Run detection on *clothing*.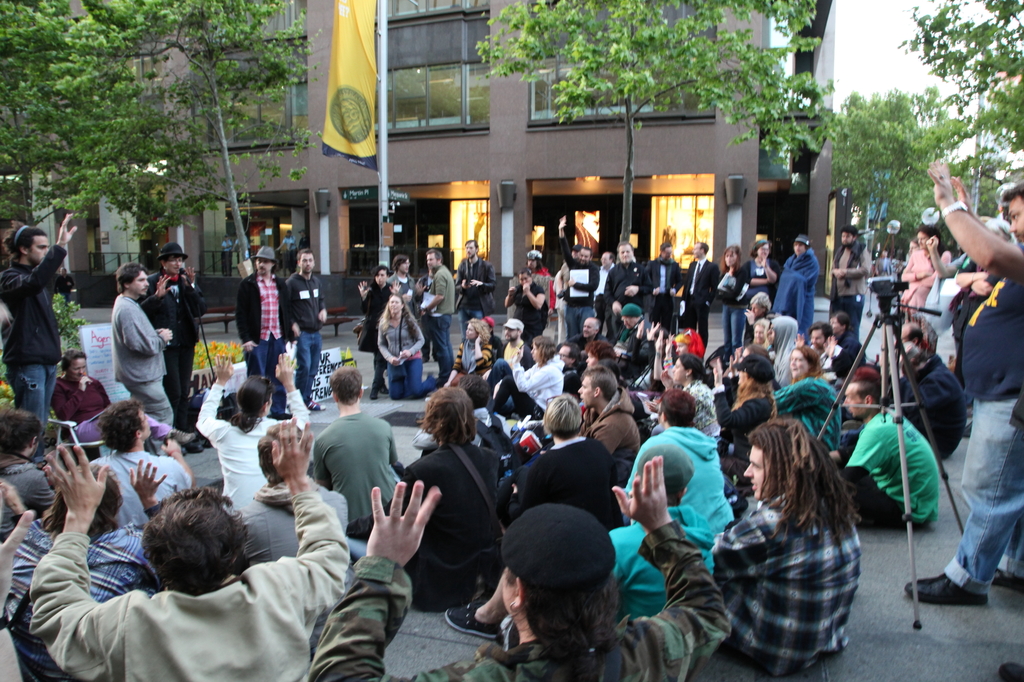
Result: Rect(830, 235, 868, 345).
